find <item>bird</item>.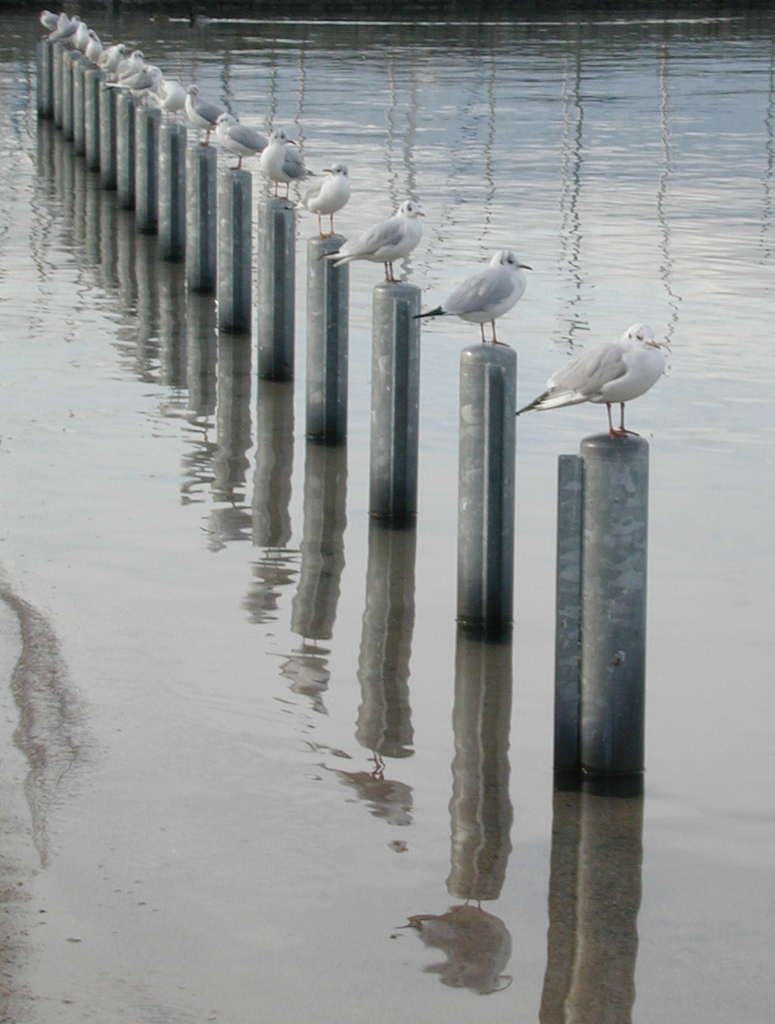
x1=516 y1=318 x2=666 y2=432.
